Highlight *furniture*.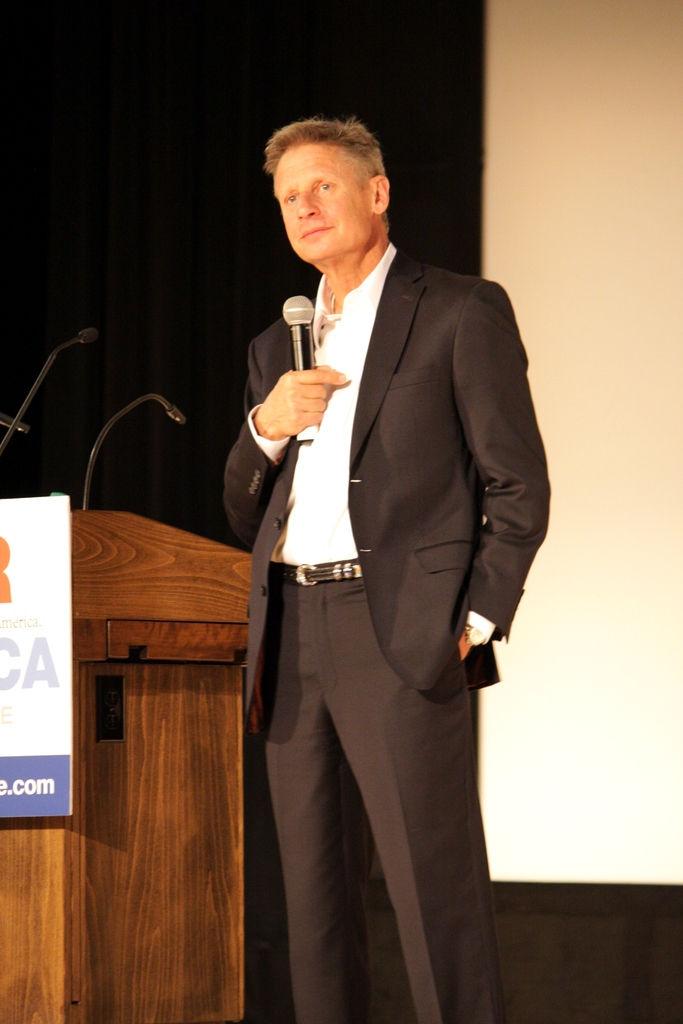
Highlighted region: (x1=0, y1=504, x2=250, y2=1023).
